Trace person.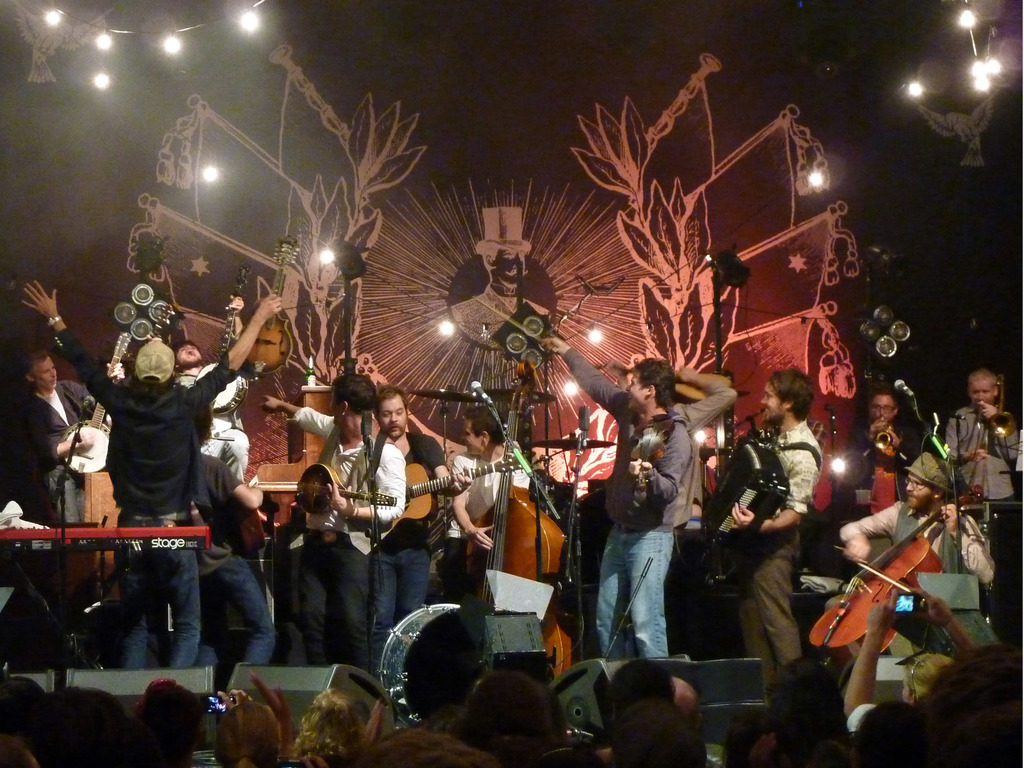
Traced to [x1=538, y1=334, x2=691, y2=662].
